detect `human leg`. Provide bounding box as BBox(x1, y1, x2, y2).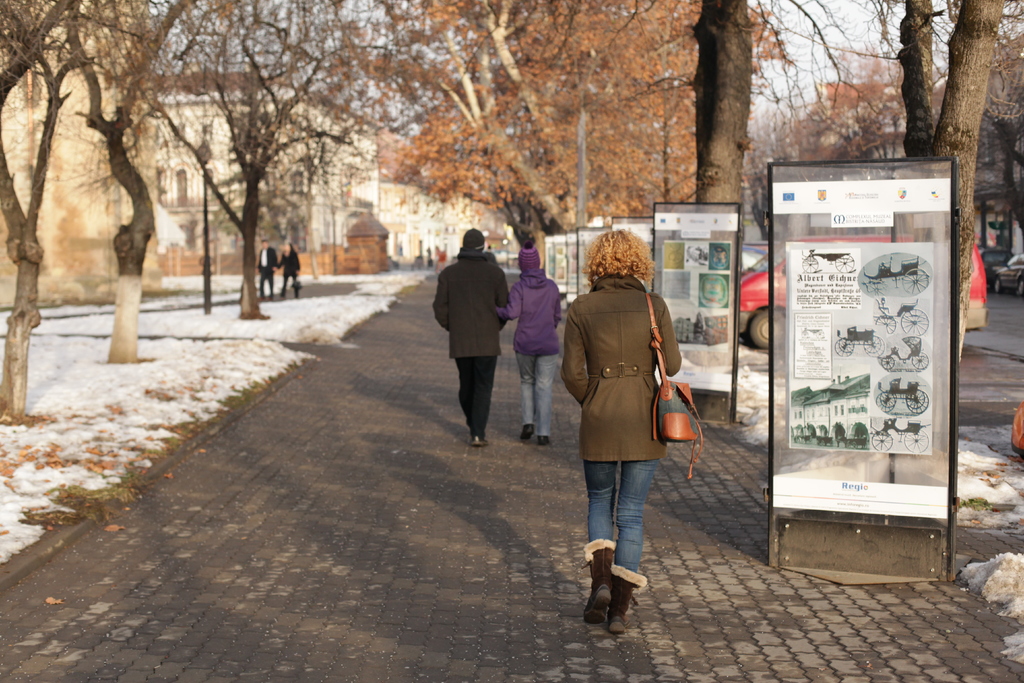
BBox(586, 434, 671, 643).
